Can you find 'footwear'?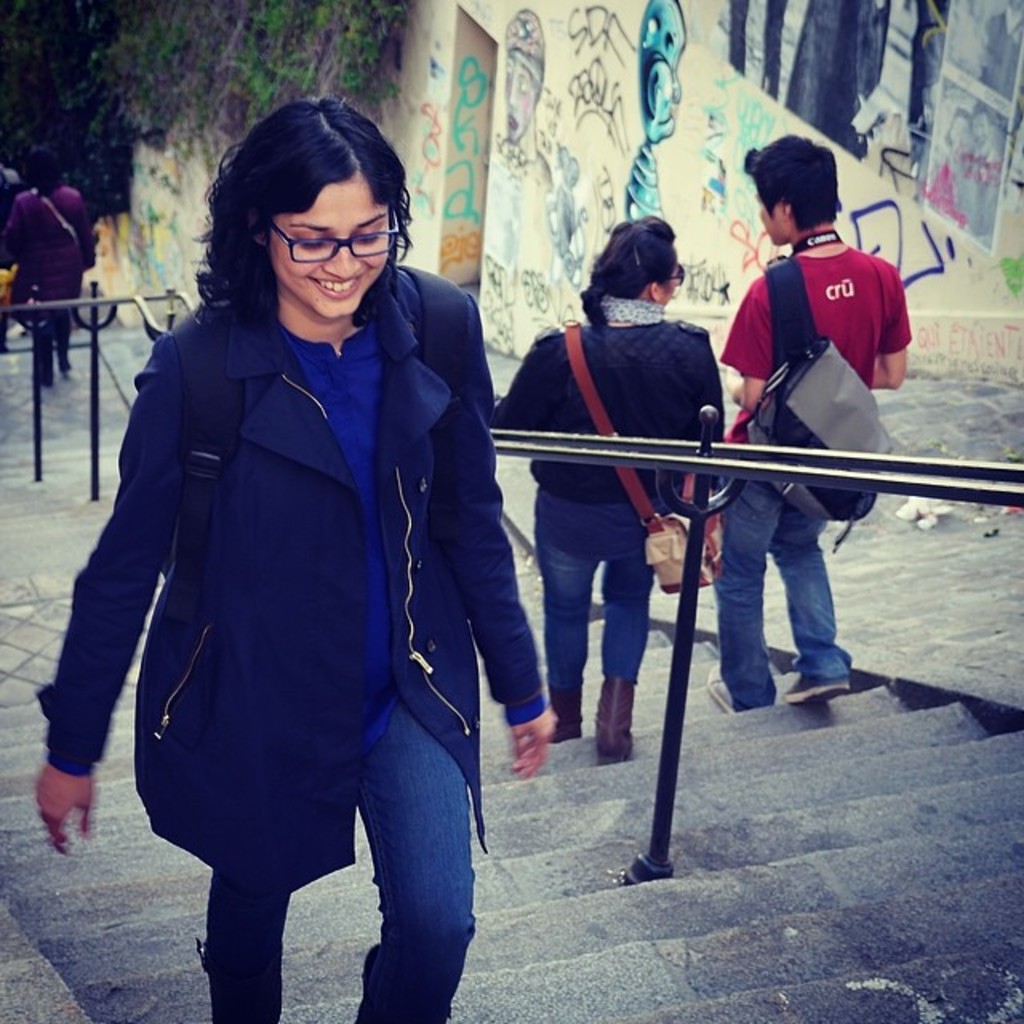
Yes, bounding box: (left=784, top=675, right=848, bottom=706).
